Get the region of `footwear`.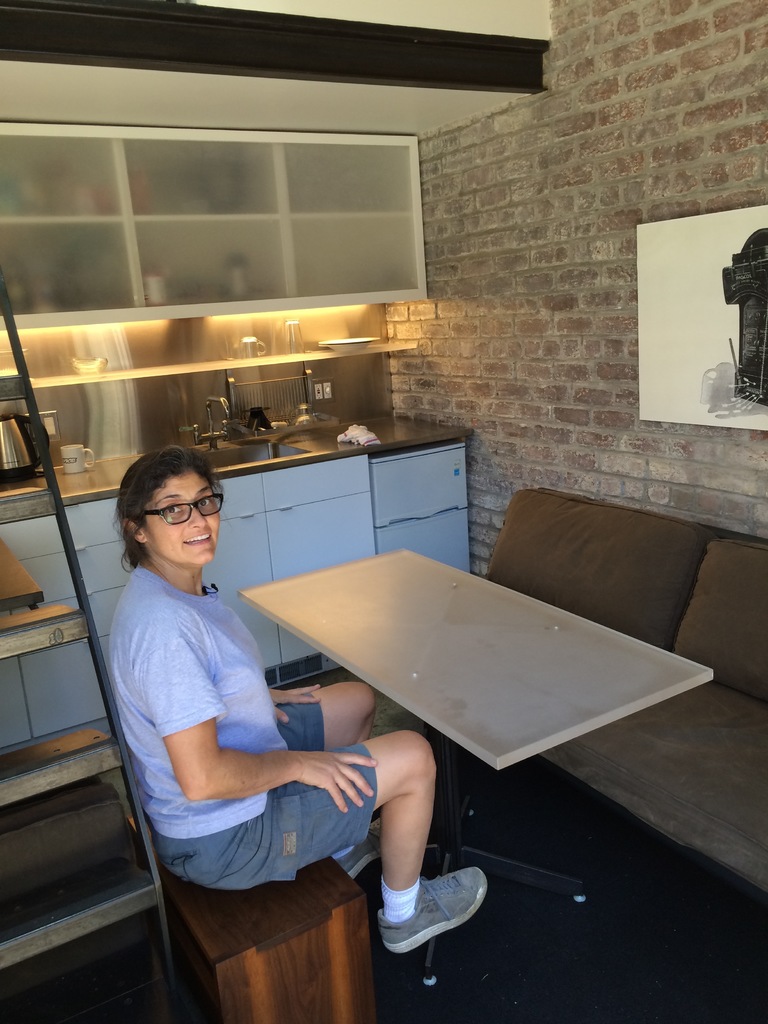
374 867 484 959.
